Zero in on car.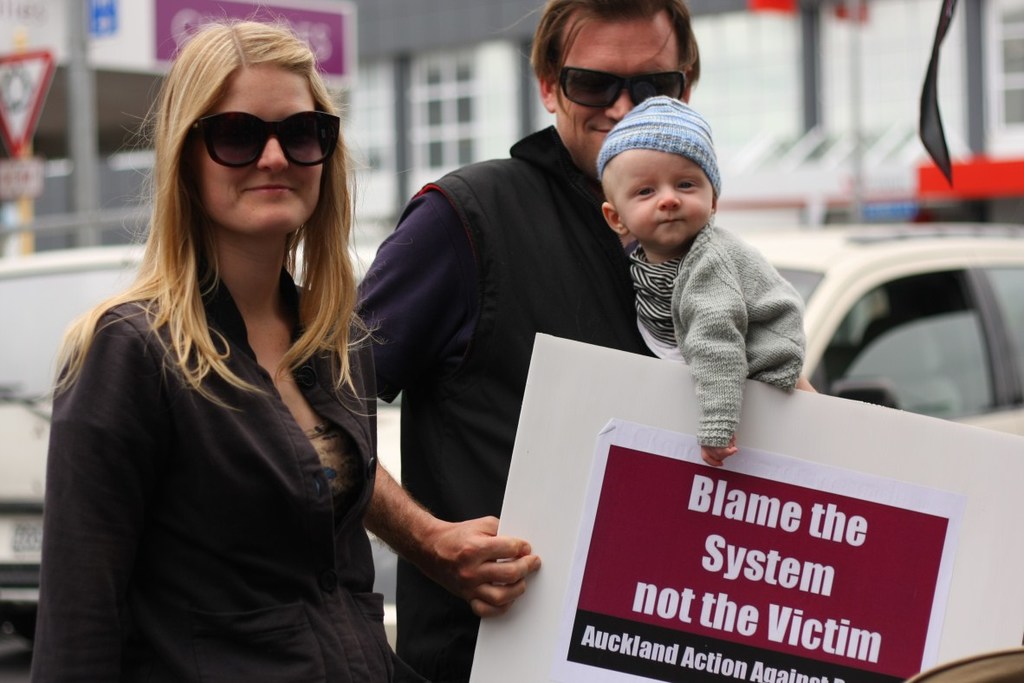
Zeroed in: {"left": 743, "top": 220, "right": 1023, "bottom": 682}.
